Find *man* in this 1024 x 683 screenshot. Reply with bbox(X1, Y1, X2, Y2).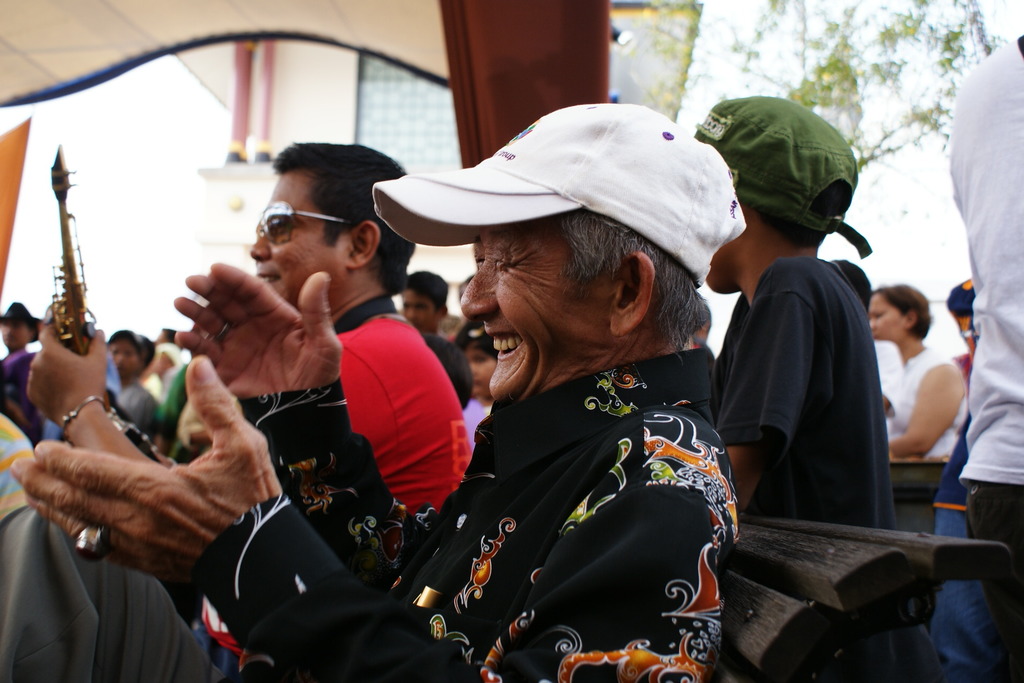
bbox(392, 270, 461, 402).
